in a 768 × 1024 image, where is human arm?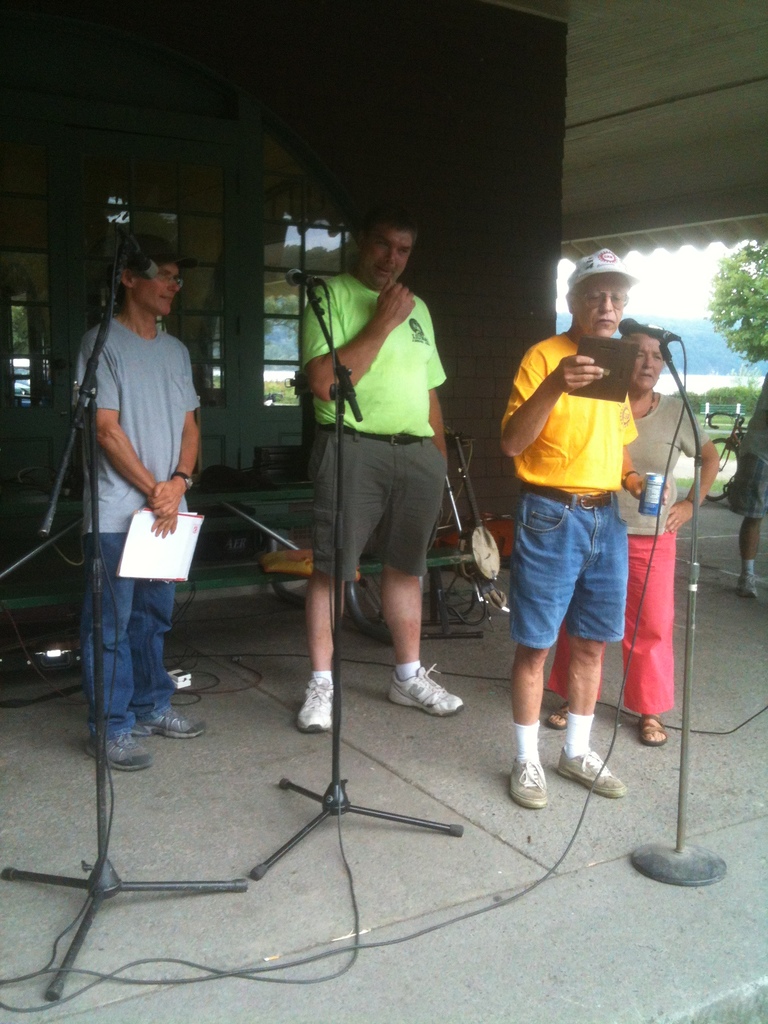
426:323:458:512.
